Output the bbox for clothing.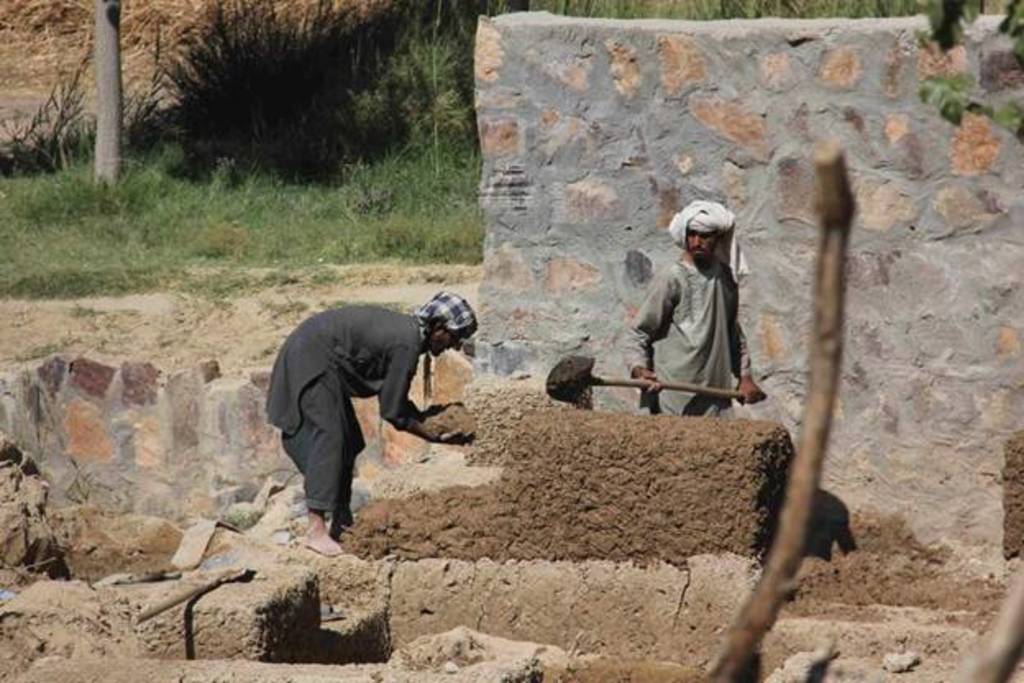
bbox(637, 197, 768, 407).
